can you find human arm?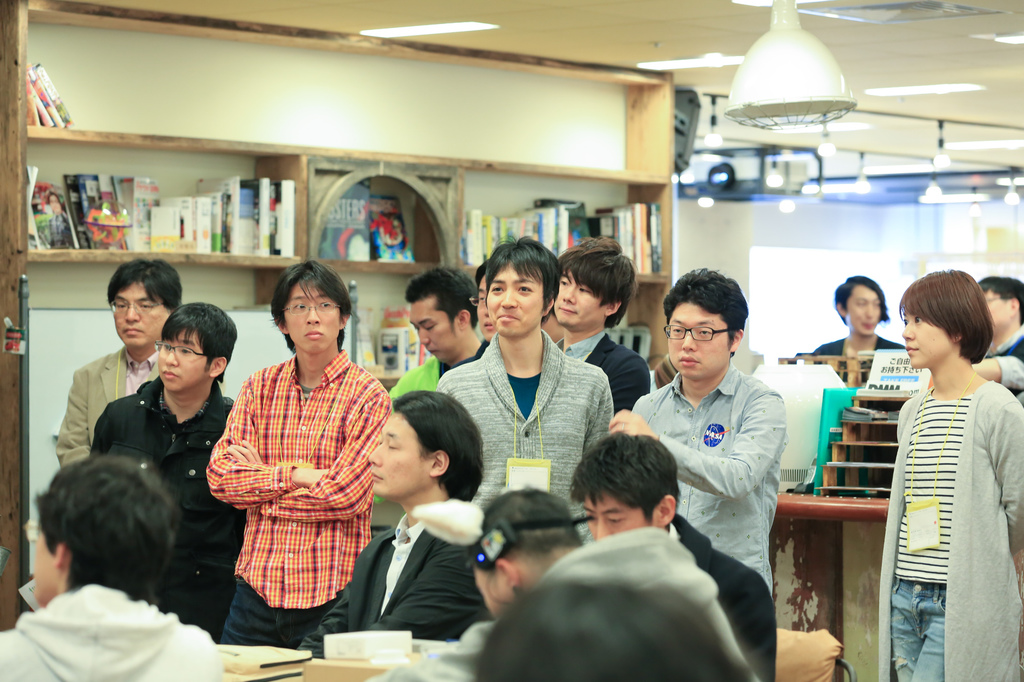
Yes, bounding box: (x1=610, y1=381, x2=787, y2=496).
